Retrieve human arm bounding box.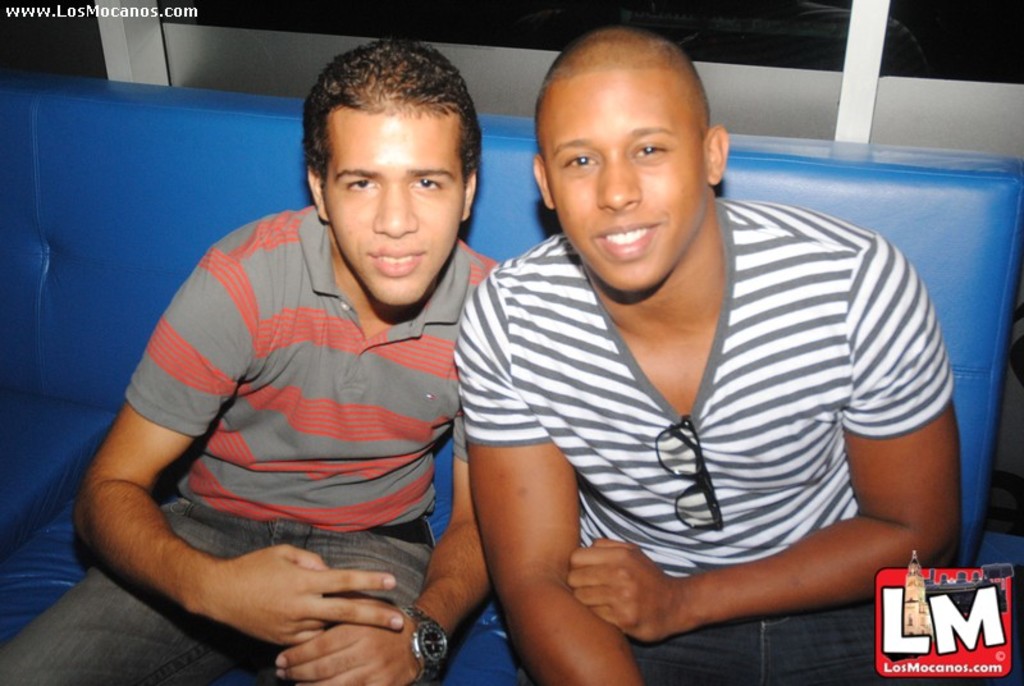
Bounding box: x1=562, y1=232, x2=972, y2=644.
